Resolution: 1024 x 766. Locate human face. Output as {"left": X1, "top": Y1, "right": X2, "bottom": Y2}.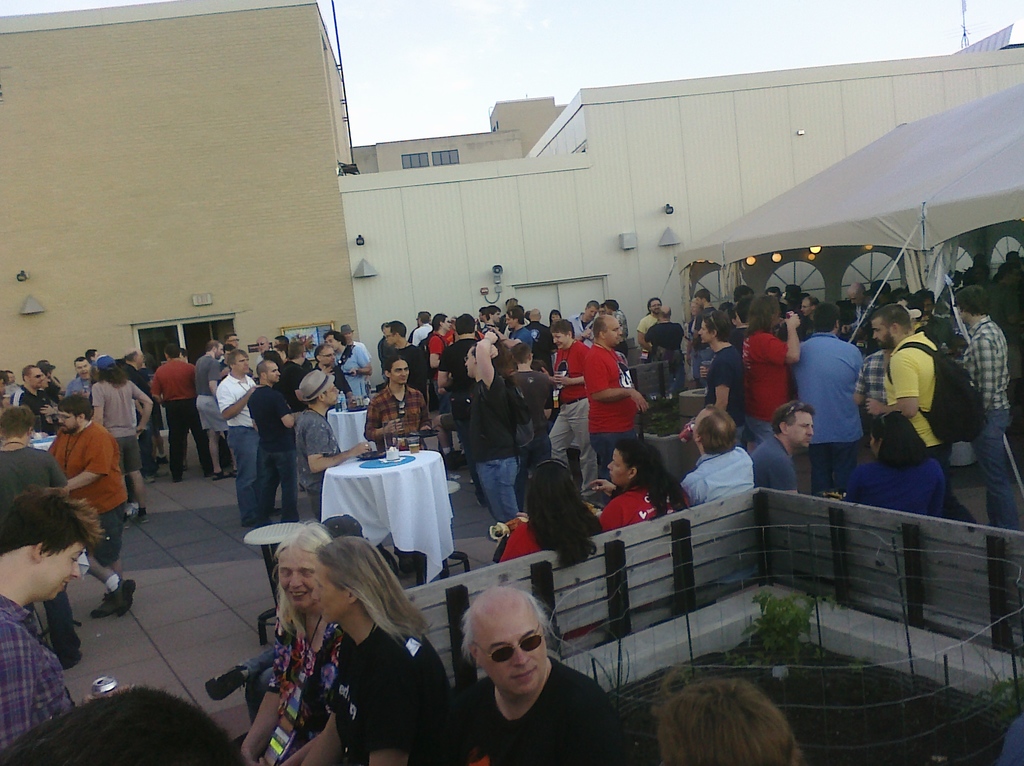
{"left": 58, "top": 411, "right": 79, "bottom": 434}.
